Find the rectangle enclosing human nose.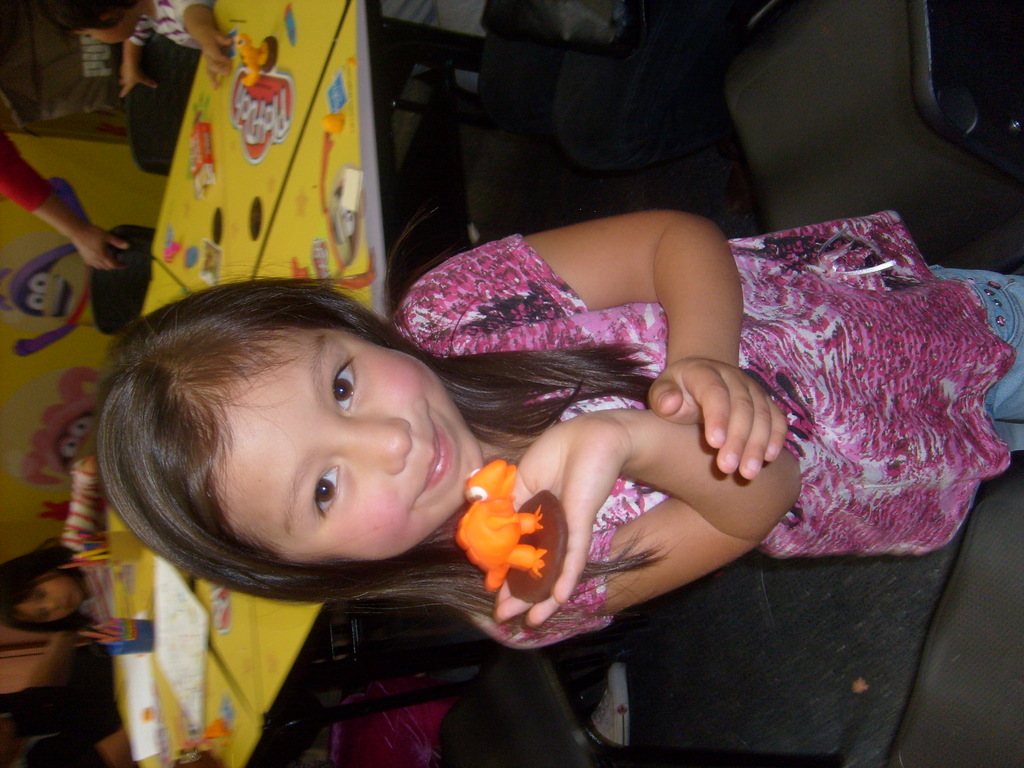
[x1=39, y1=598, x2=56, y2=614].
